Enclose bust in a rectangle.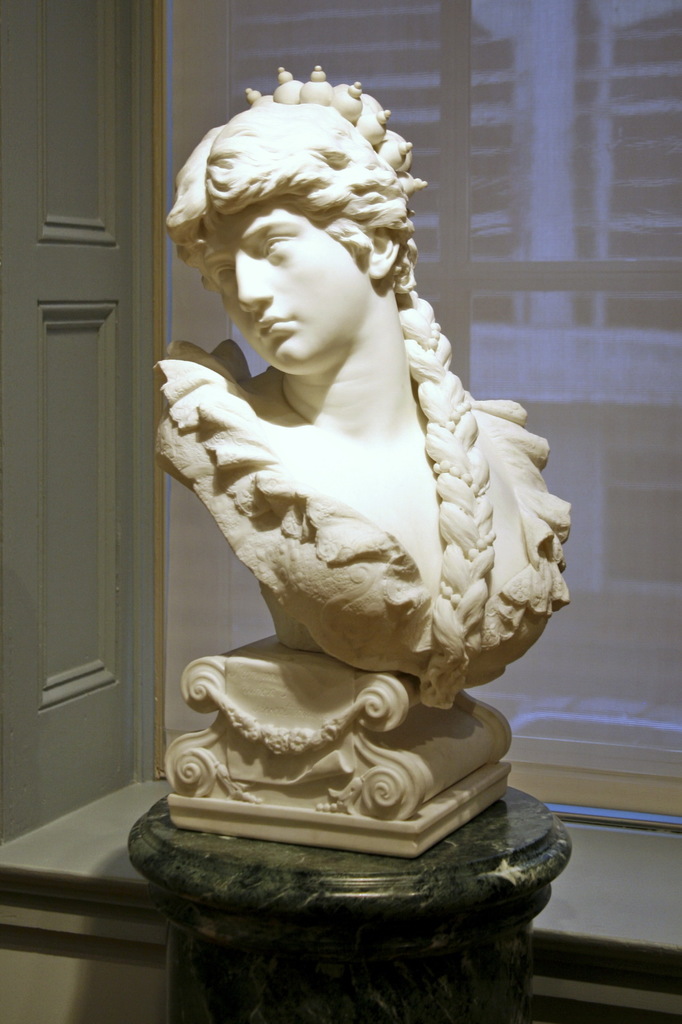
136/54/578/709.
